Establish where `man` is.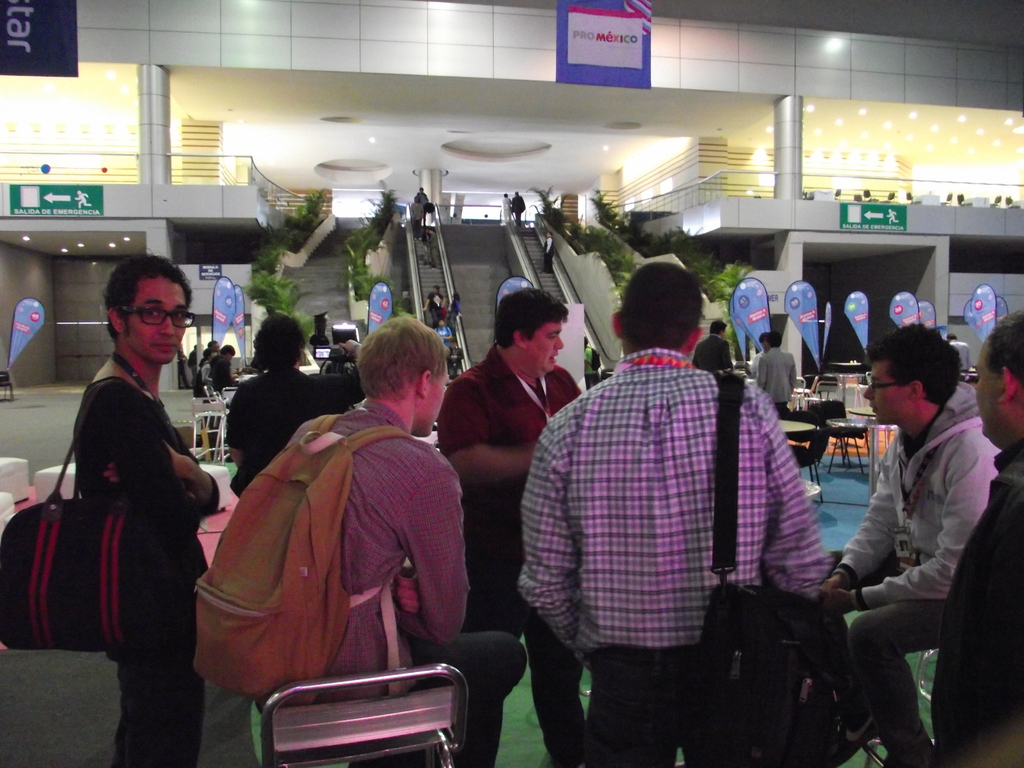
Established at 691 316 731 378.
